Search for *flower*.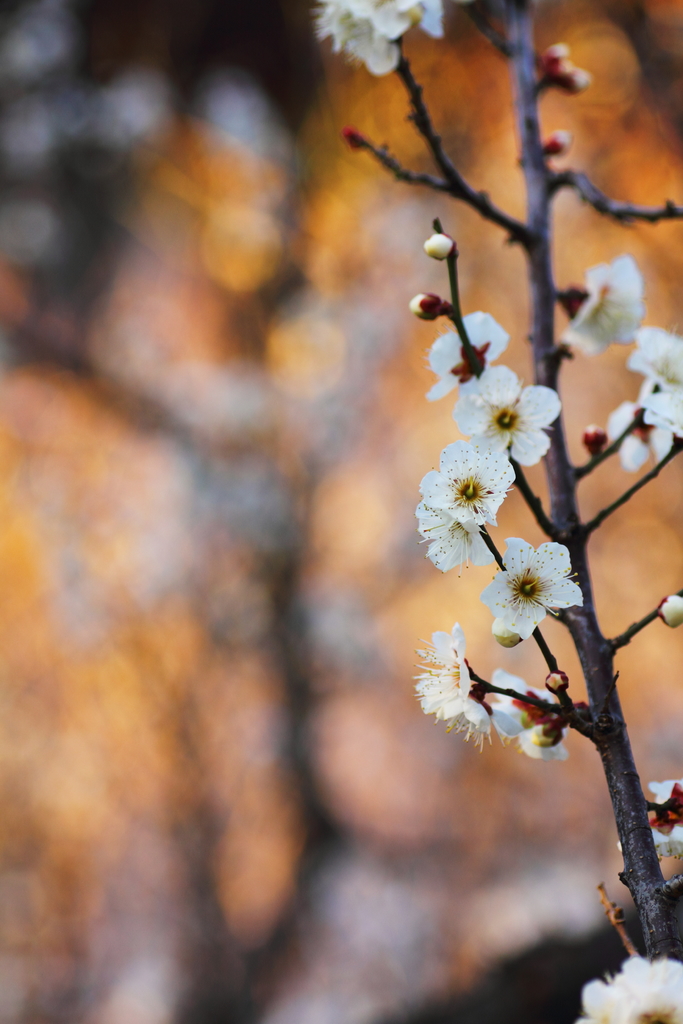
Found at detection(498, 543, 582, 637).
